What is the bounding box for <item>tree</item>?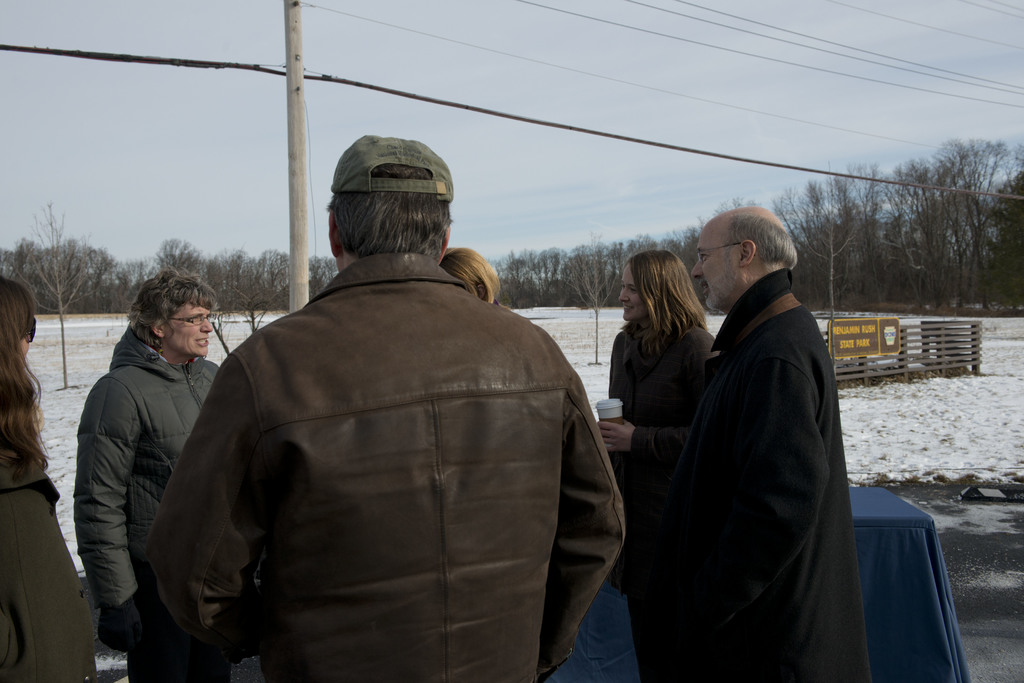
Rect(806, 188, 862, 346).
